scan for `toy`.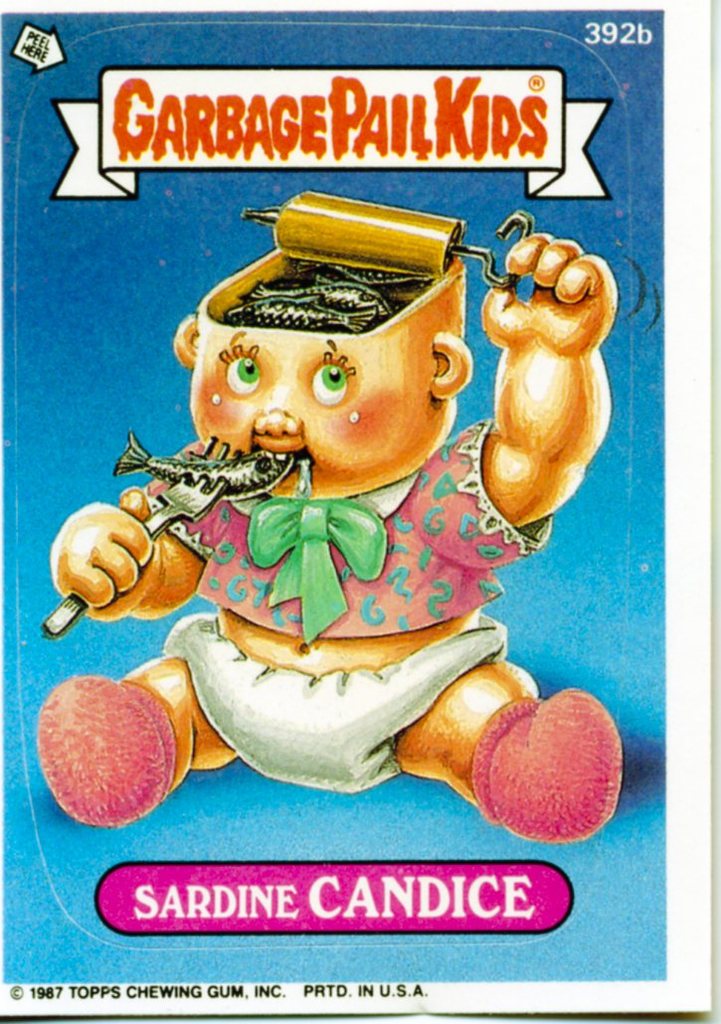
Scan result: <box>114,204,616,857</box>.
